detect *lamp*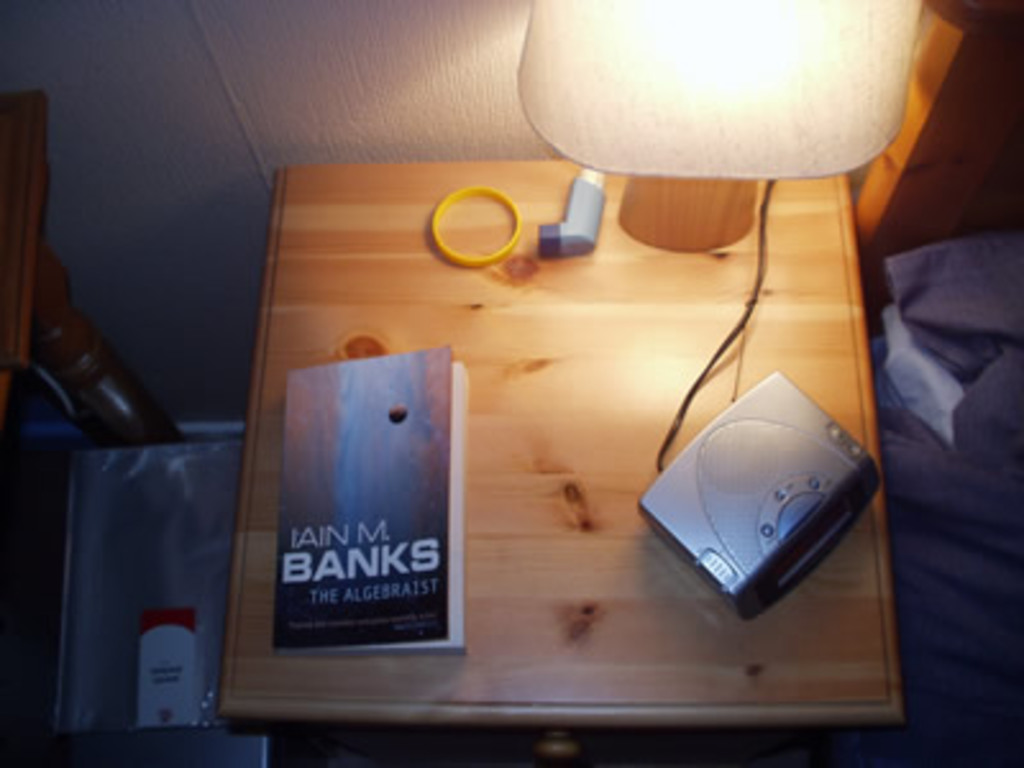
detection(517, 28, 896, 330)
